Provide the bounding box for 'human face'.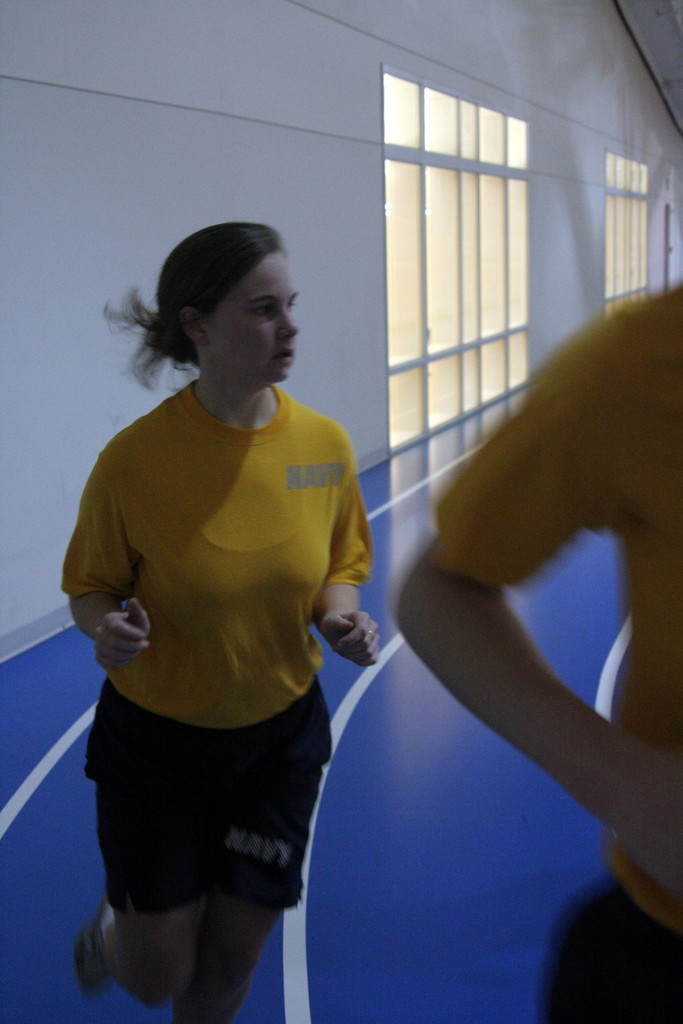
Rect(206, 251, 299, 385).
